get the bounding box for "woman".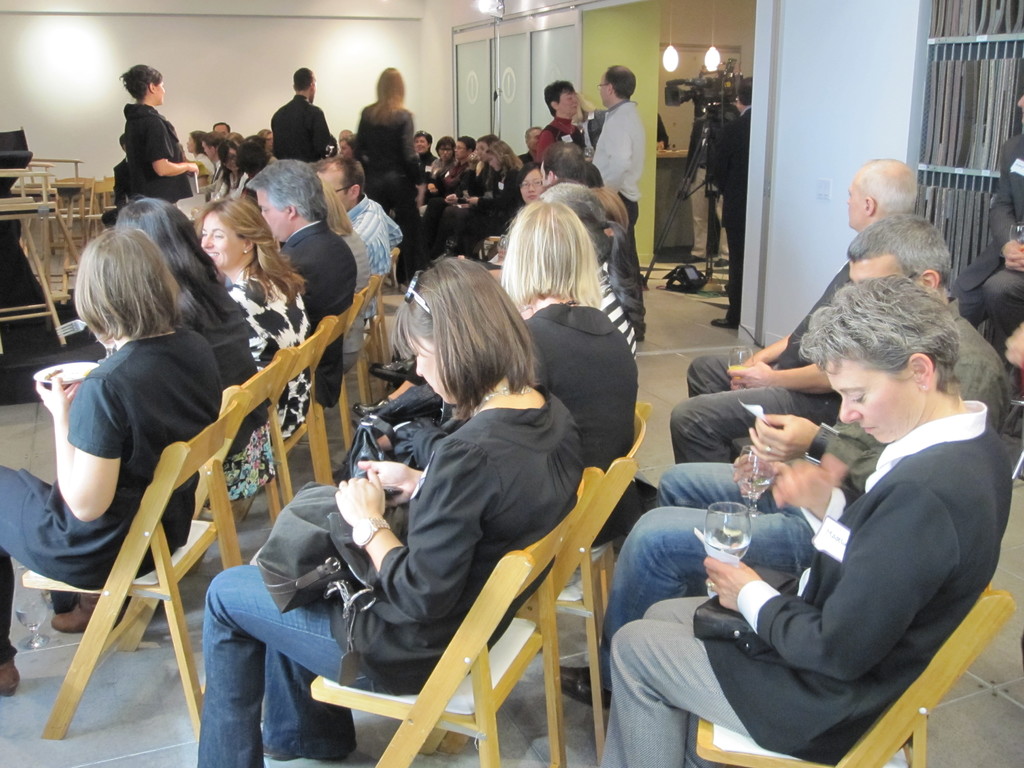
pyautogui.locateOnScreen(352, 68, 417, 246).
